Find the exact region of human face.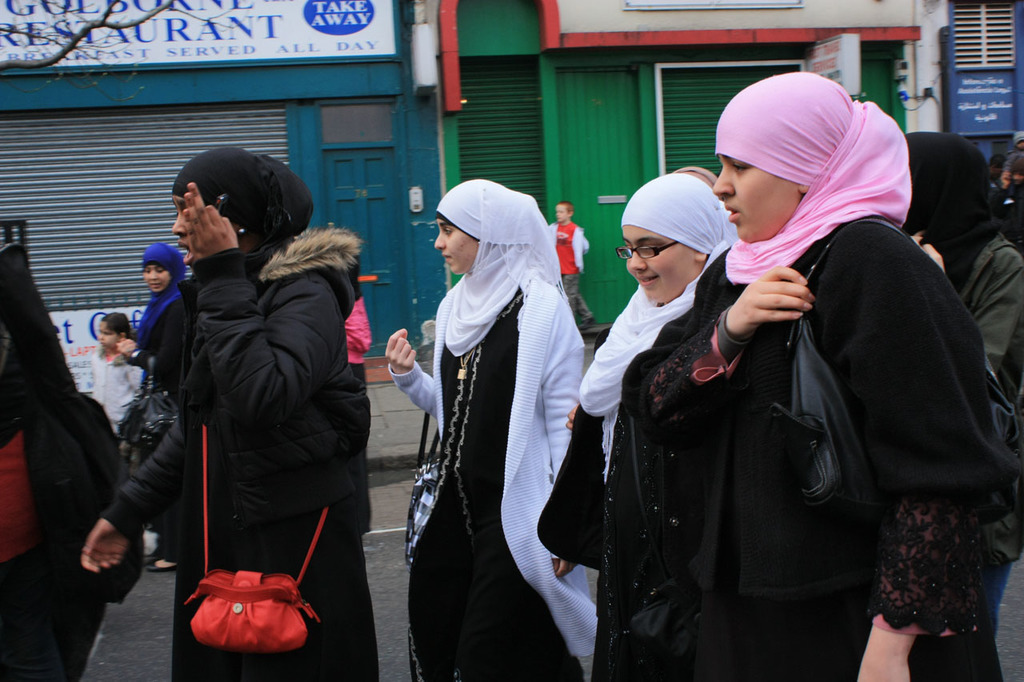
Exact region: (x1=173, y1=197, x2=246, y2=264).
